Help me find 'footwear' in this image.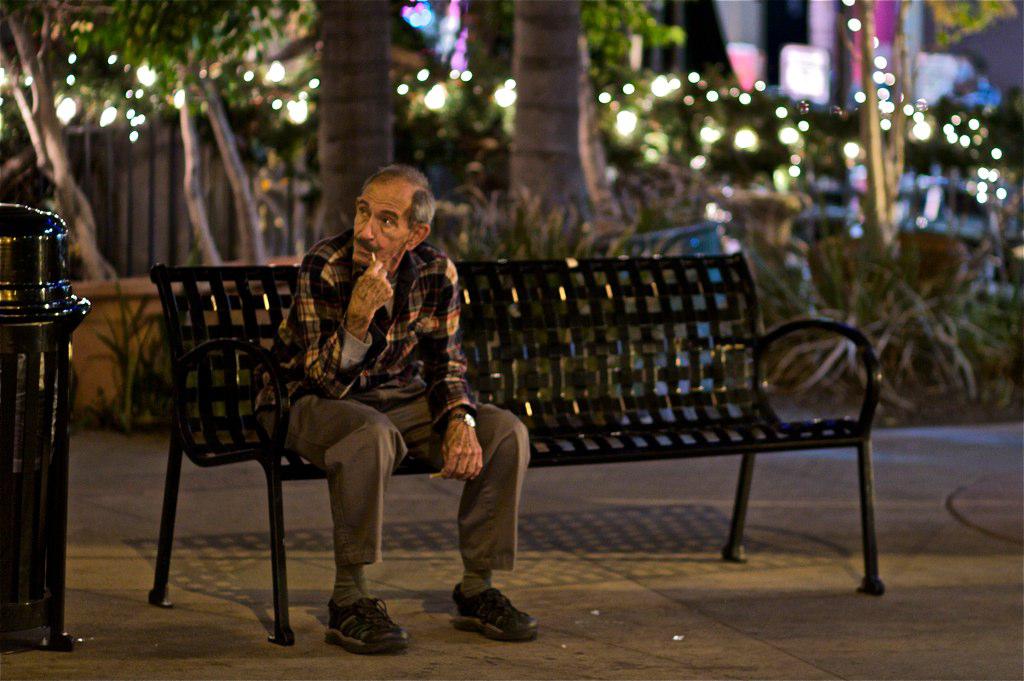
Found it: pyautogui.locateOnScreen(324, 591, 413, 649).
